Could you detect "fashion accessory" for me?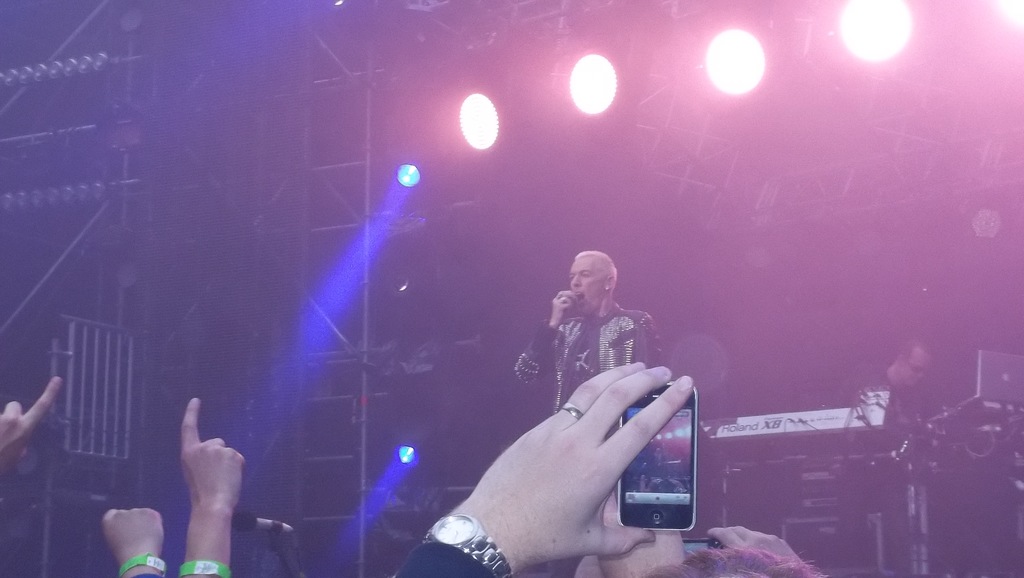
Detection result: 422:516:515:577.
